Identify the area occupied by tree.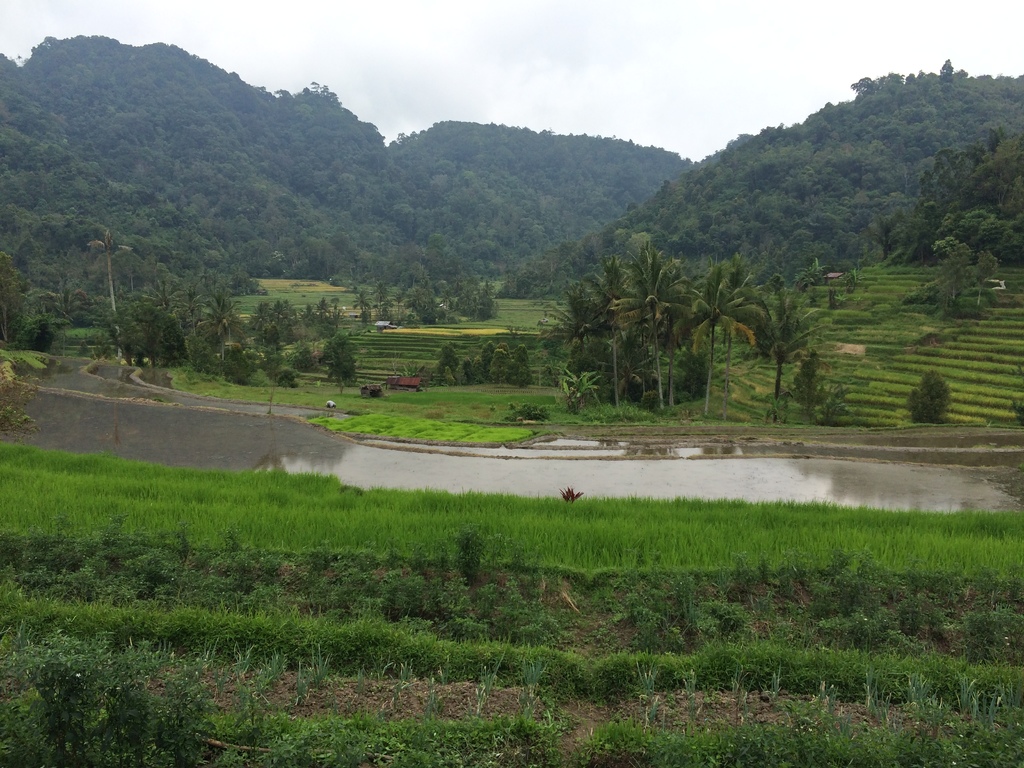
Area: rect(687, 269, 735, 415).
